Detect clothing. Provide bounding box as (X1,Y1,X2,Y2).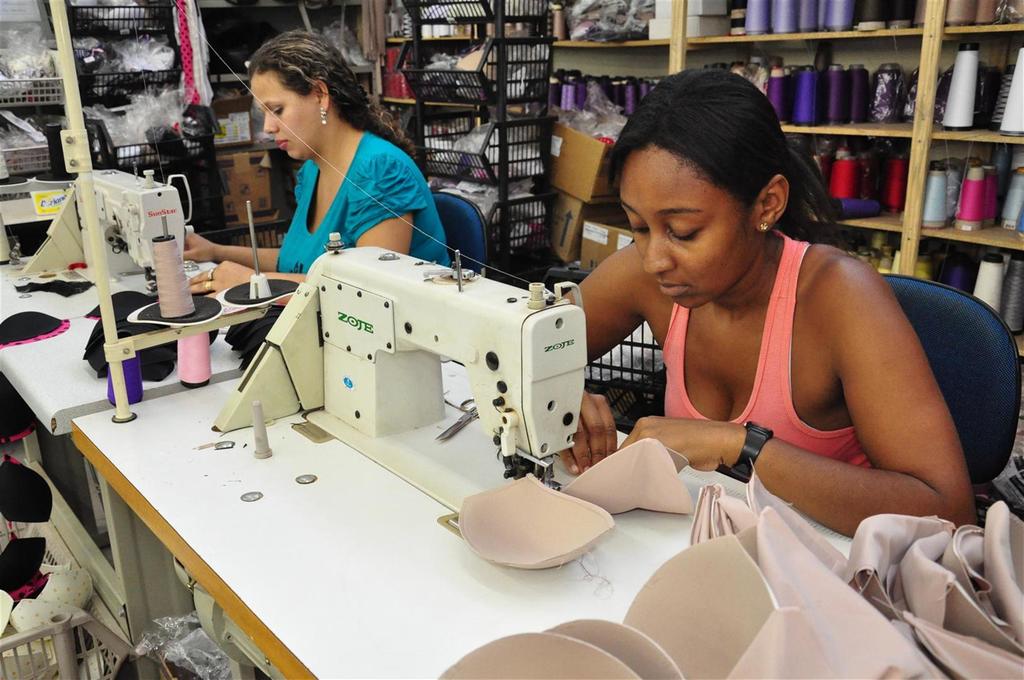
(644,210,894,495).
